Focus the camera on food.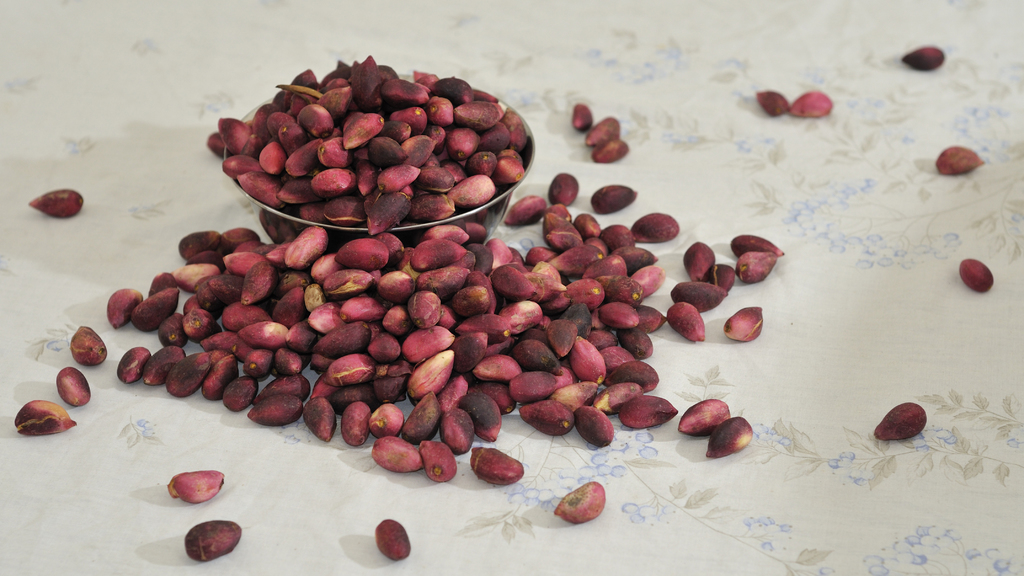
Focus region: 872 401 927 439.
